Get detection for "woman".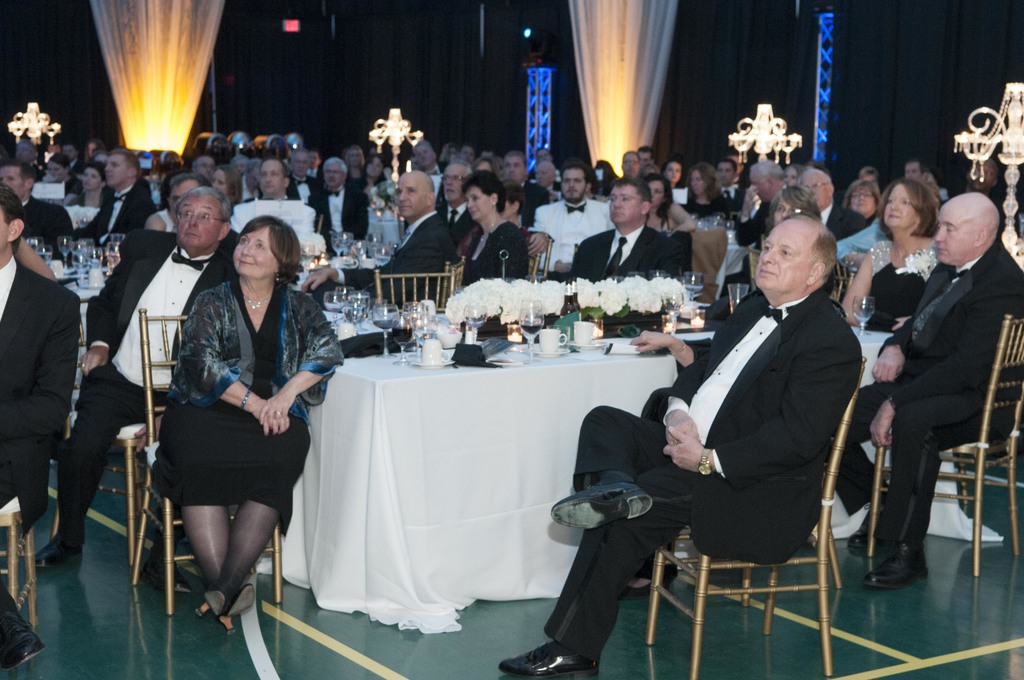
Detection: [452, 170, 527, 292].
